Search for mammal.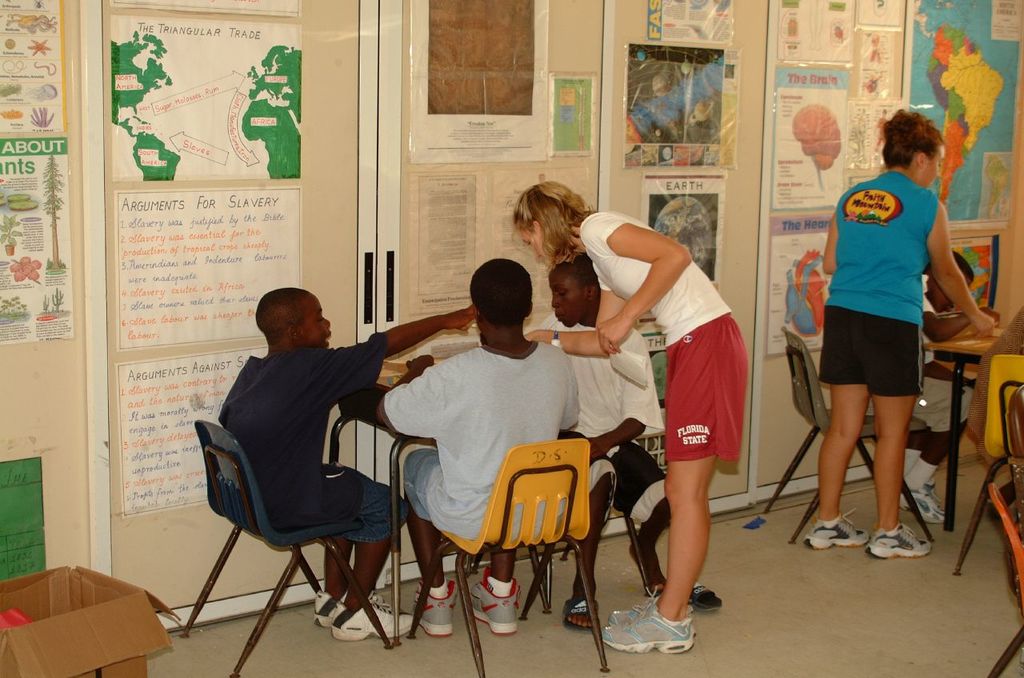
Found at x1=888, y1=251, x2=974, y2=519.
